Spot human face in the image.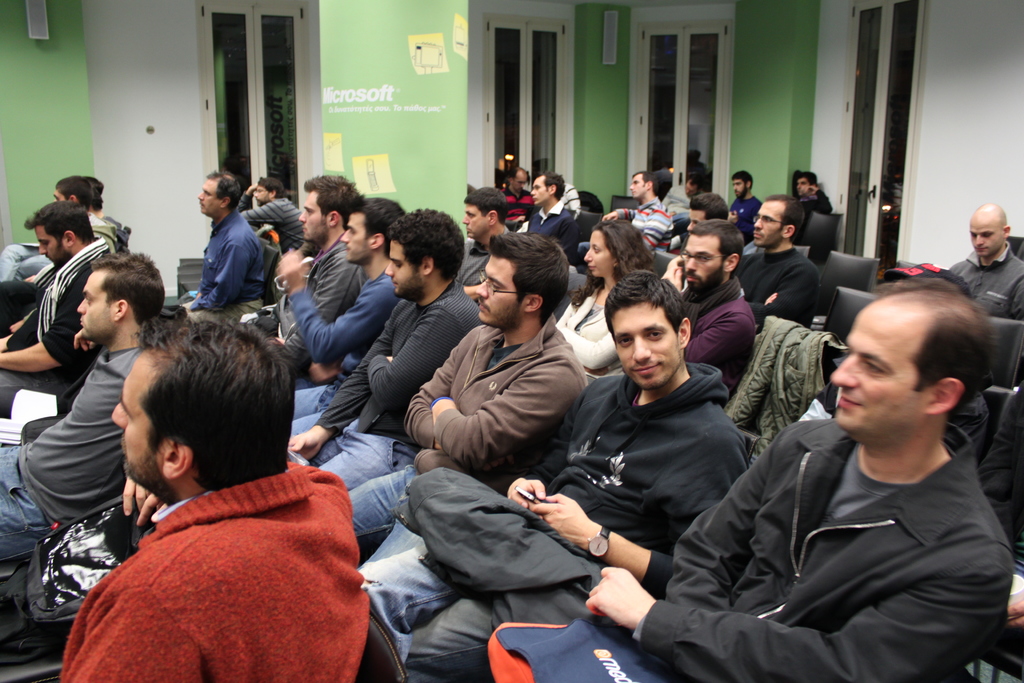
human face found at box(688, 229, 729, 290).
